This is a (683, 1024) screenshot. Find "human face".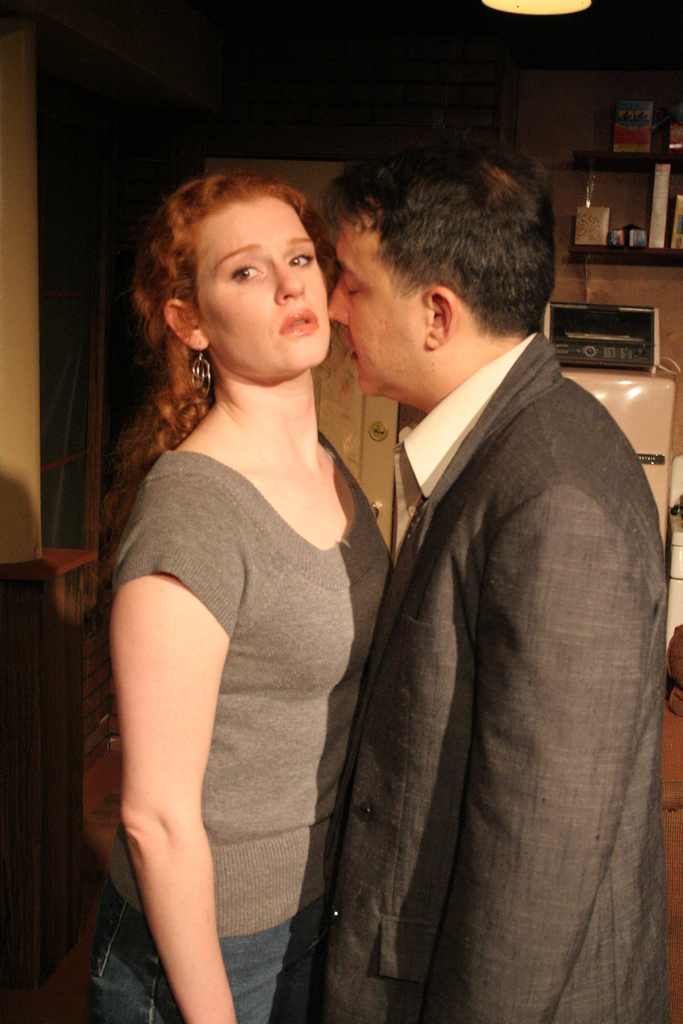
Bounding box: BBox(193, 195, 334, 375).
